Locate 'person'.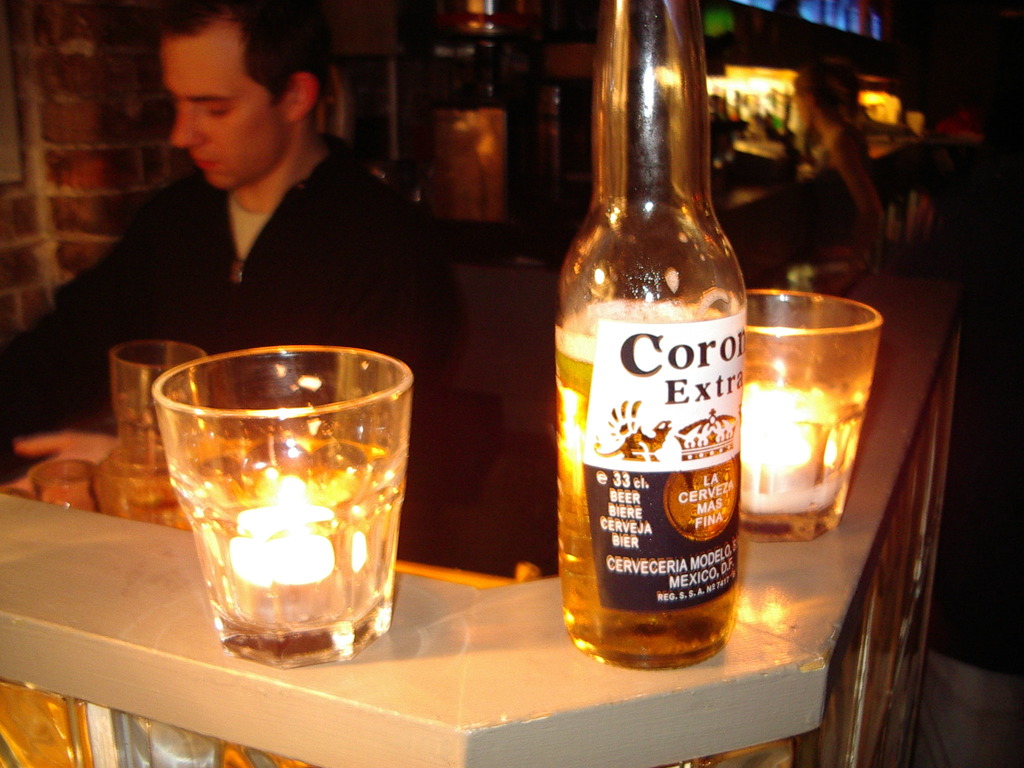
Bounding box: 778,59,892,261.
